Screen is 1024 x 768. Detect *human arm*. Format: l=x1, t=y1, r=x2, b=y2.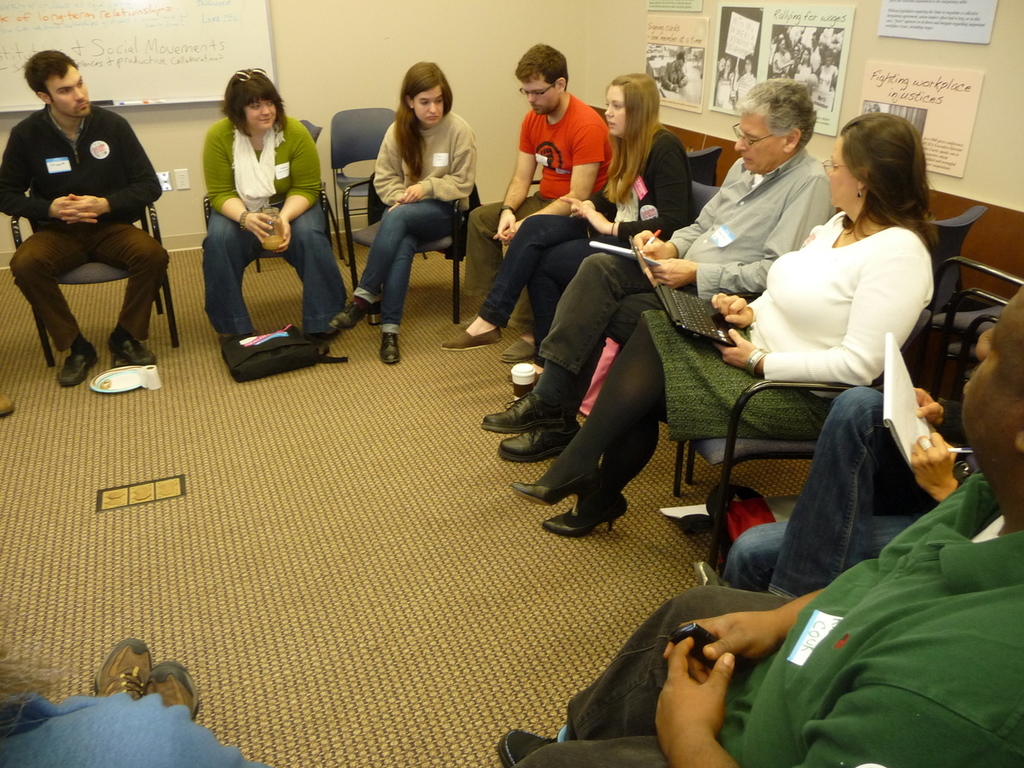
l=195, t=124, r=276, b=245.
